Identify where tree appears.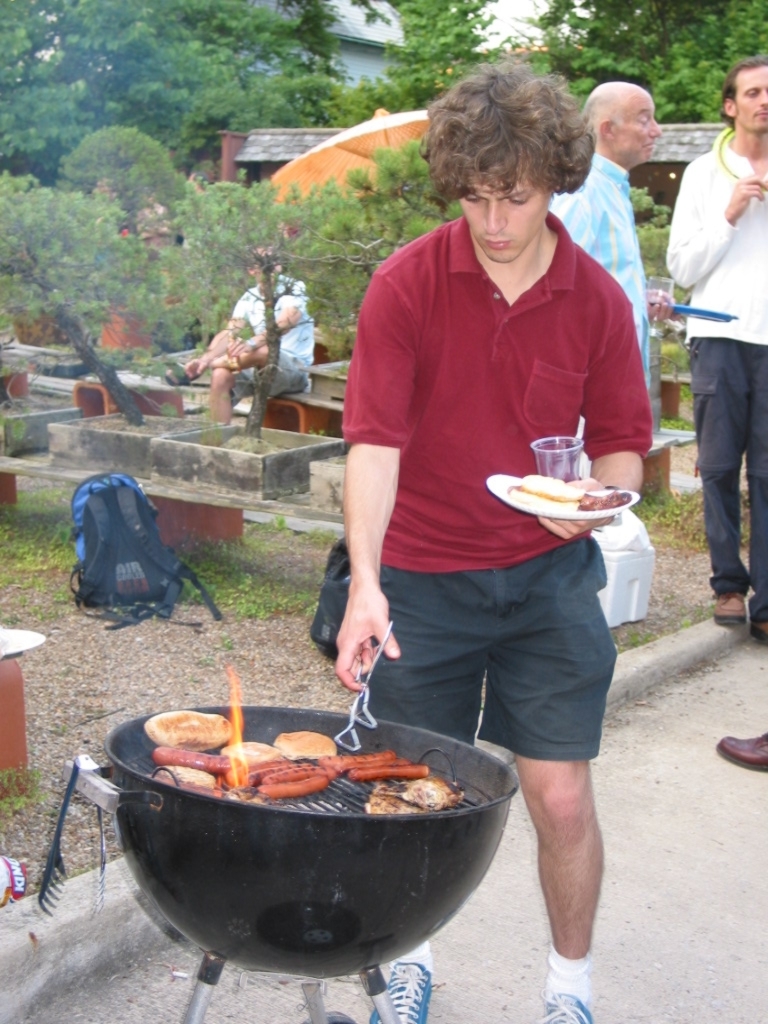
Appears at bbox(522, 0, 767, 123).
